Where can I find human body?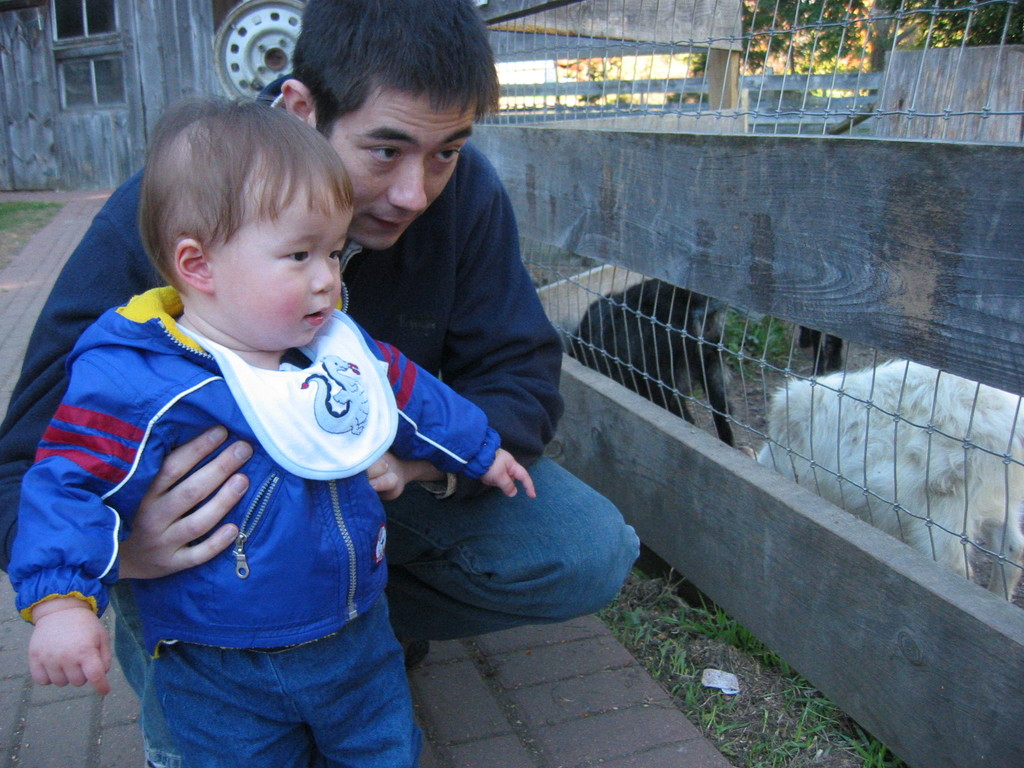
You can find it at pyautogui.locateOnScreen(0, 147, 655, 680).
